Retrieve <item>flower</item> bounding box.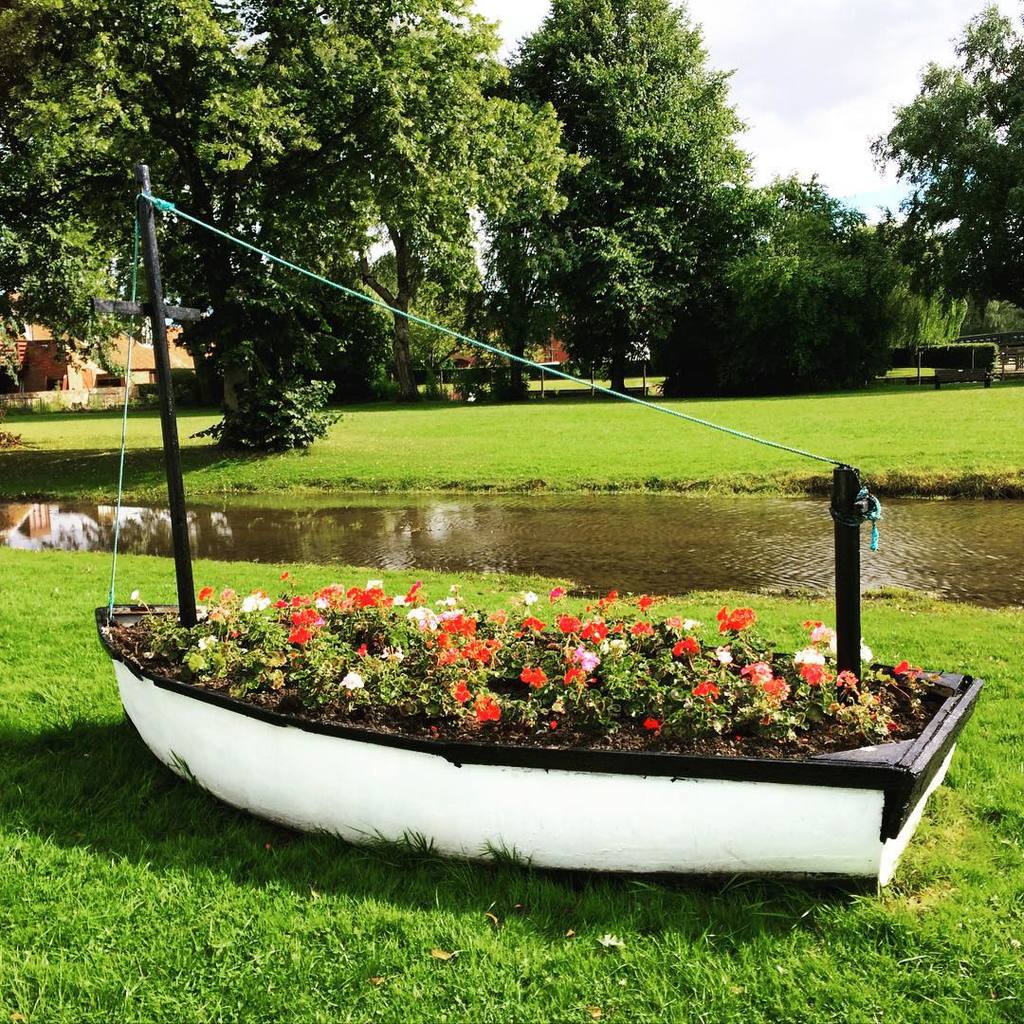
Bounding box: left=449, top=676, right=472, bottom=704.
